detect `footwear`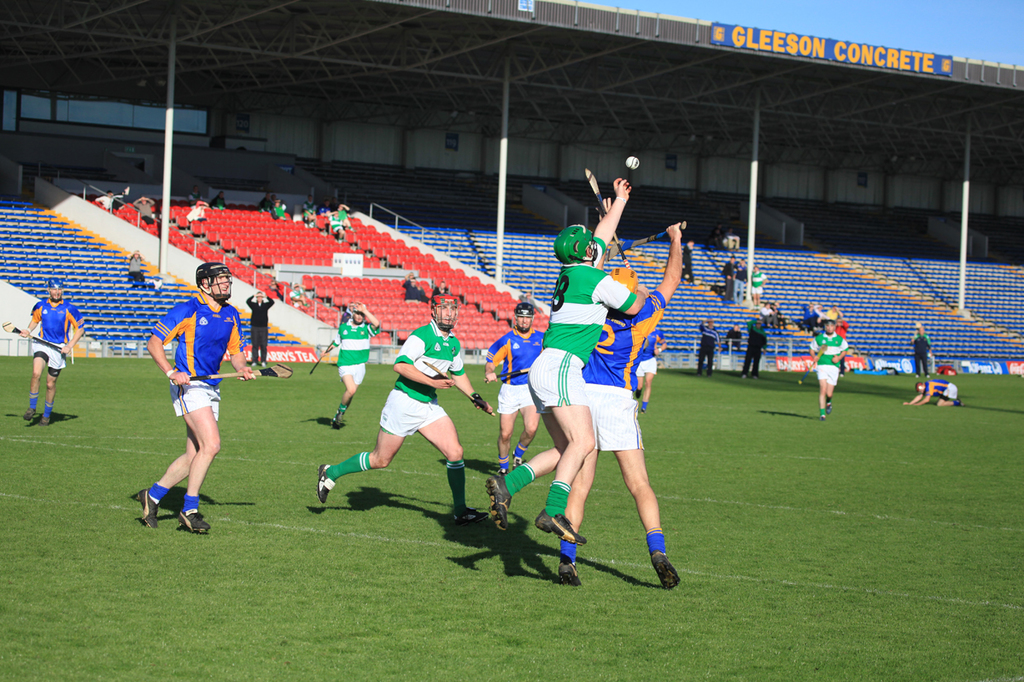
<bbox>953, 399, 963, 406</bbox>
